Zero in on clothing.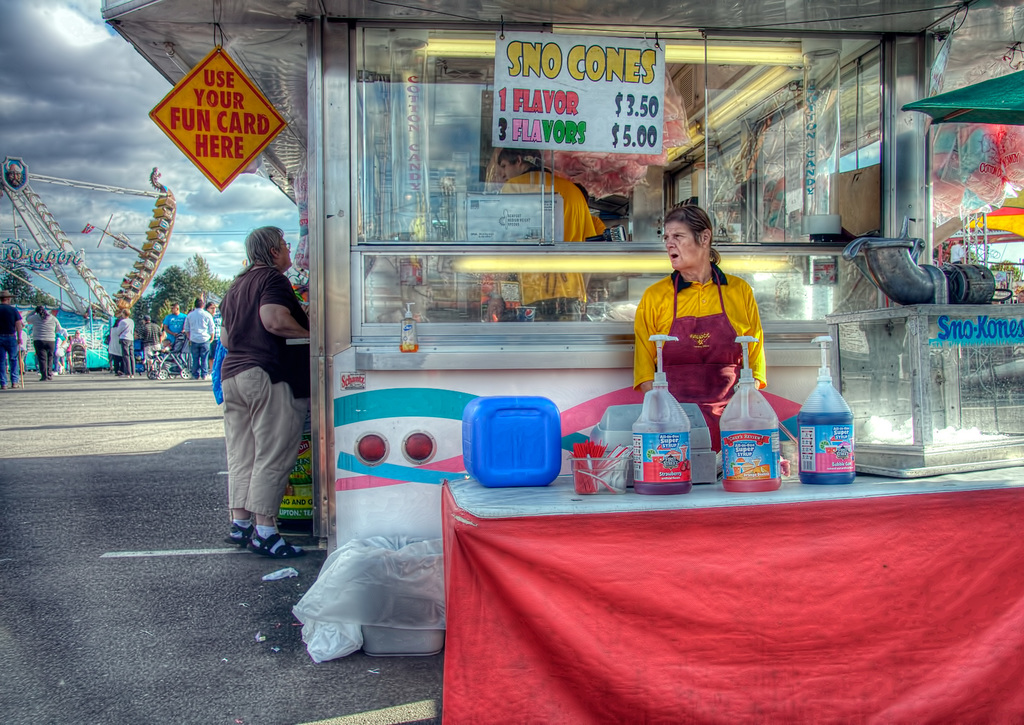
Zeroed in: Rect(639, 243, 767, 423).
